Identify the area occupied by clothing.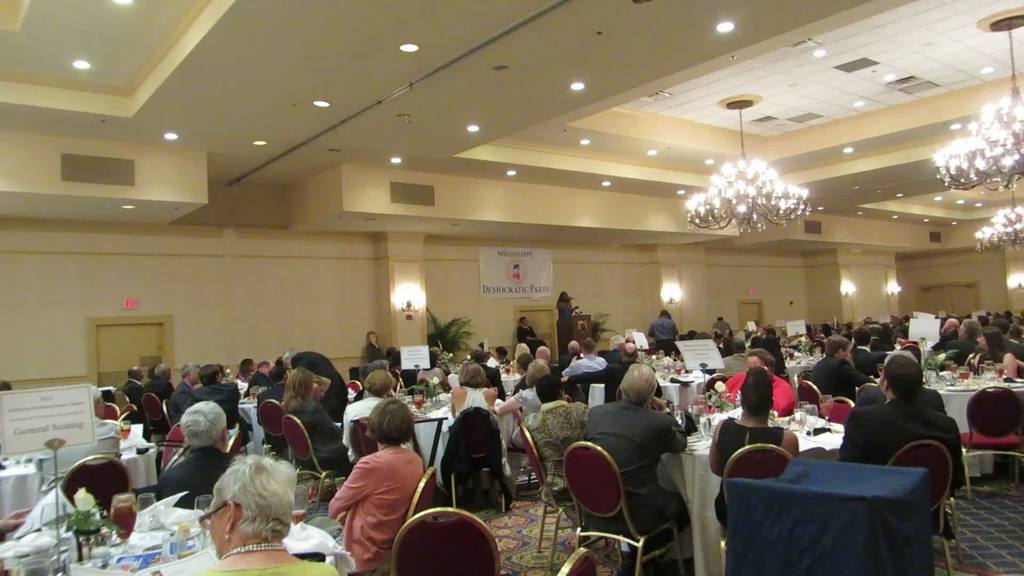
Area: (x1=180, y1=377, x2=223, y2=406).
